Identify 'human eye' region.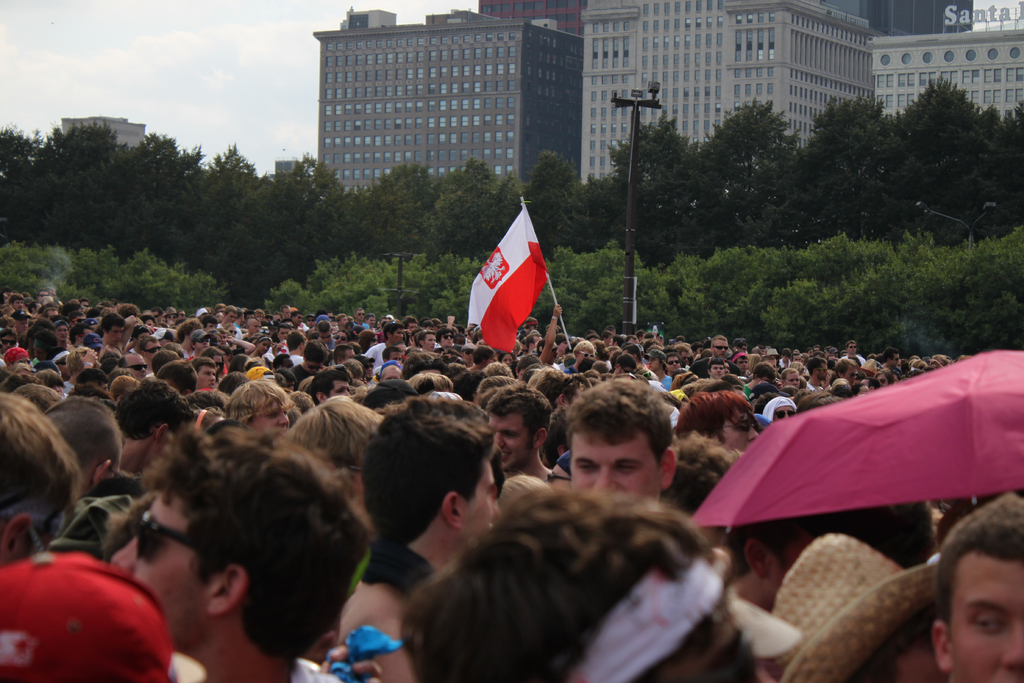
Region: box=[969, 613, 1007, 636].
